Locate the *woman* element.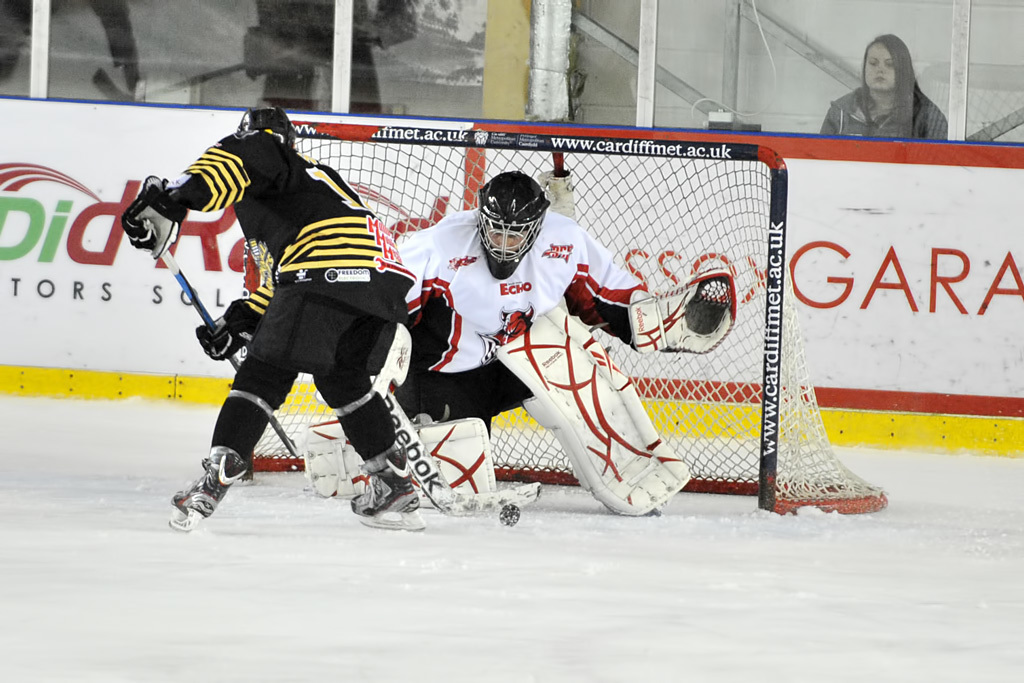
Element bbox: 816 28 954 149.
